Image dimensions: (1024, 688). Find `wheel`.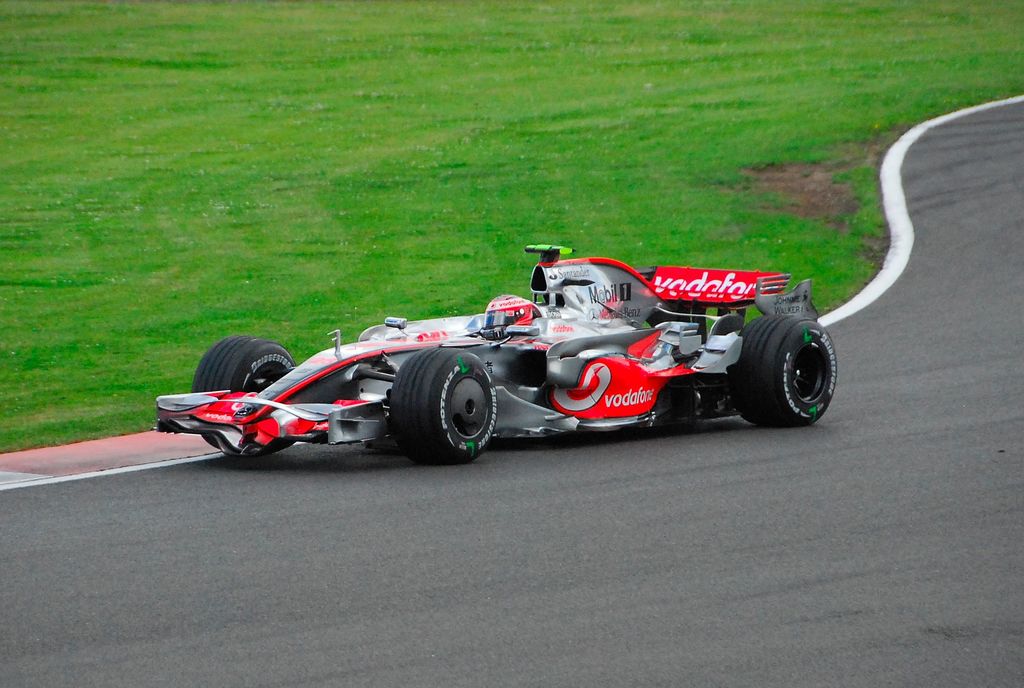
731/316/838/428.
